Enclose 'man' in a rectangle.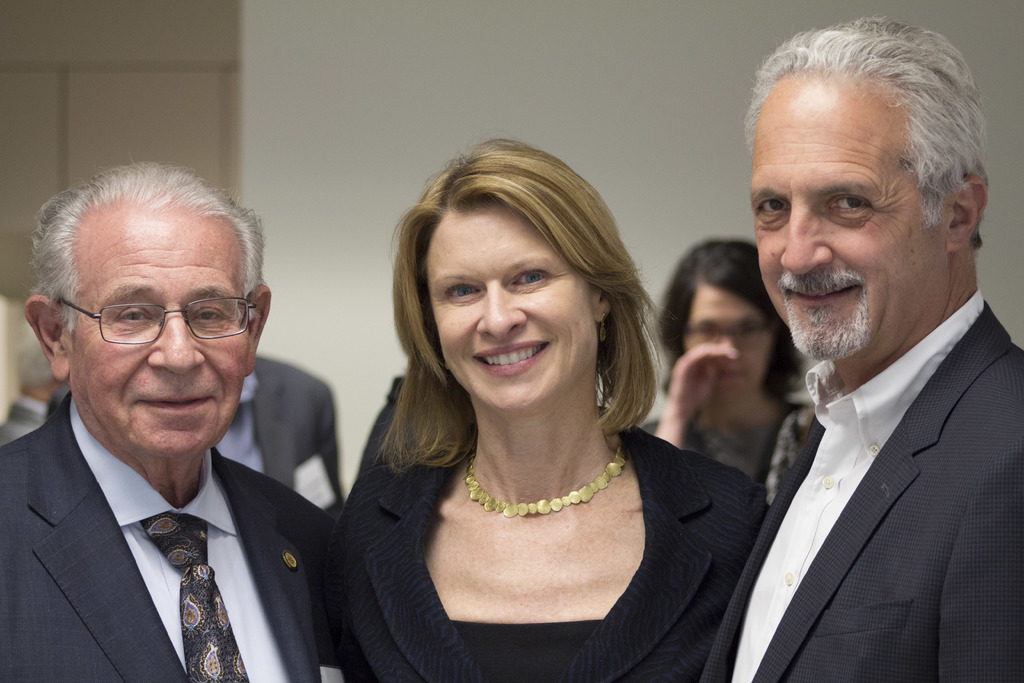
{"left": 0, "top": 343, "right": 70, "bottom": 449}.
